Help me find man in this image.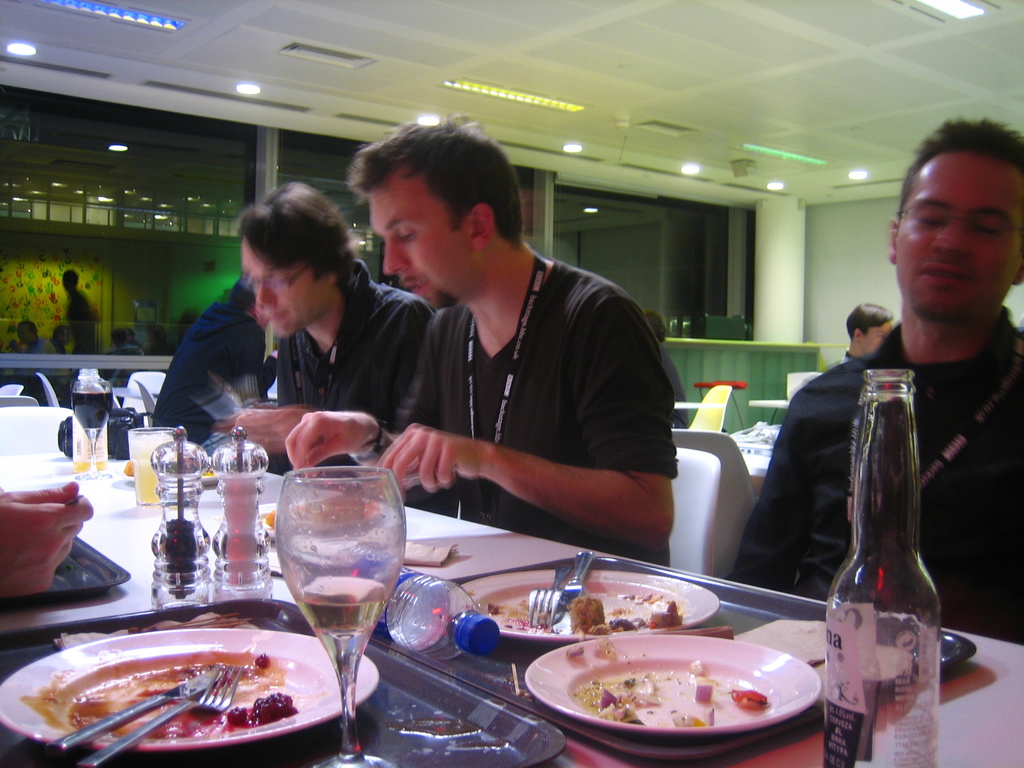
Found it: {"x1": 316, "y1": 168, "x2": 714, "y2": 549}.
